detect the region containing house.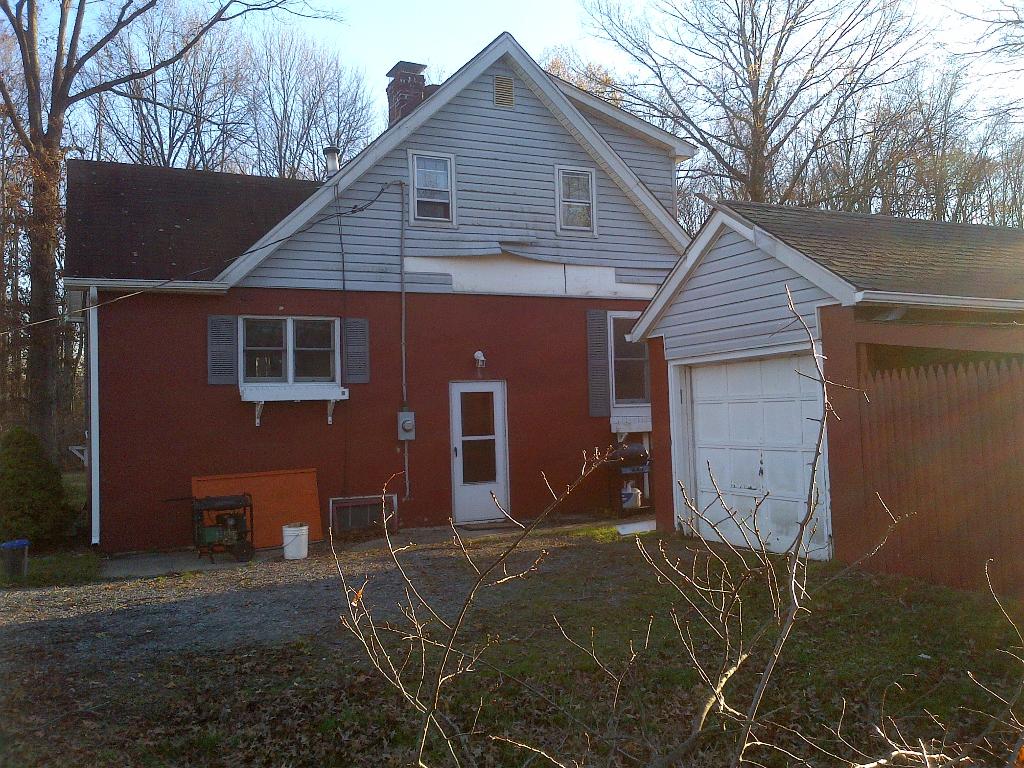
pyautogui.locateOnScreen(628, 198, 1023, 597).
